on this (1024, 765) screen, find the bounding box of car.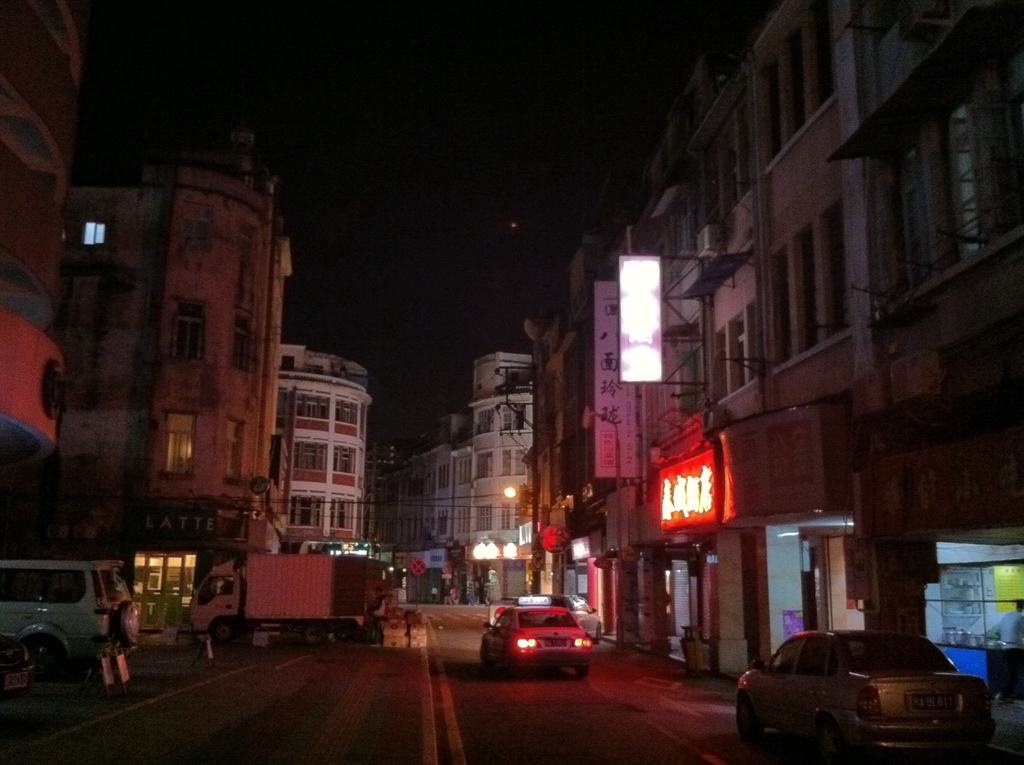
Bounding box: select_region(0, 633, 42, 698).
